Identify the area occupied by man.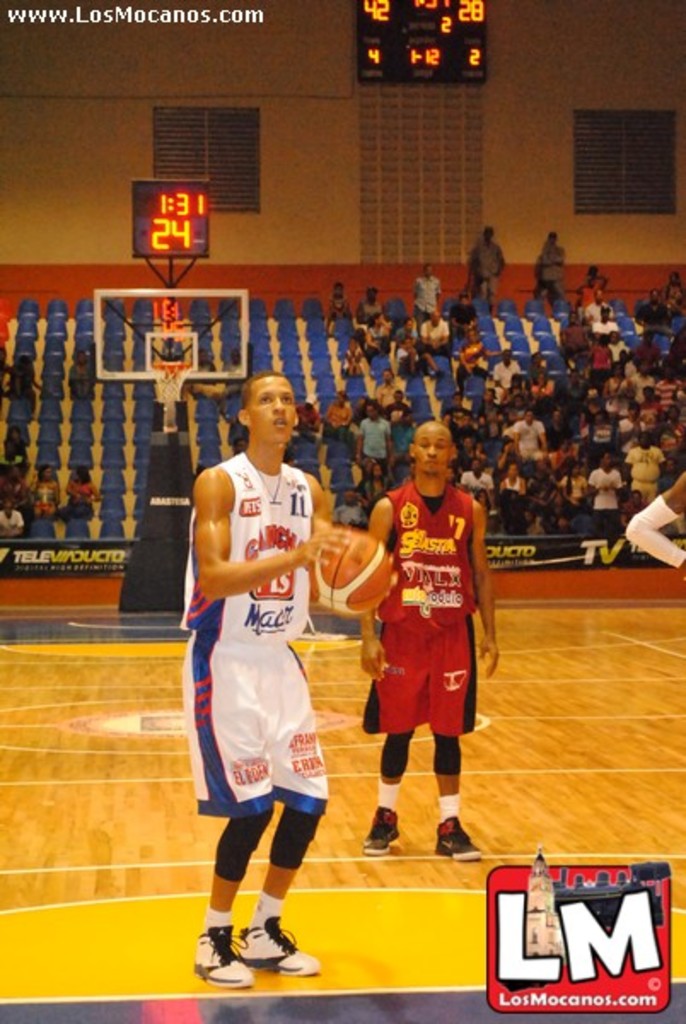
Area: (x1=490, y1=352, x2=519, y2=384).
